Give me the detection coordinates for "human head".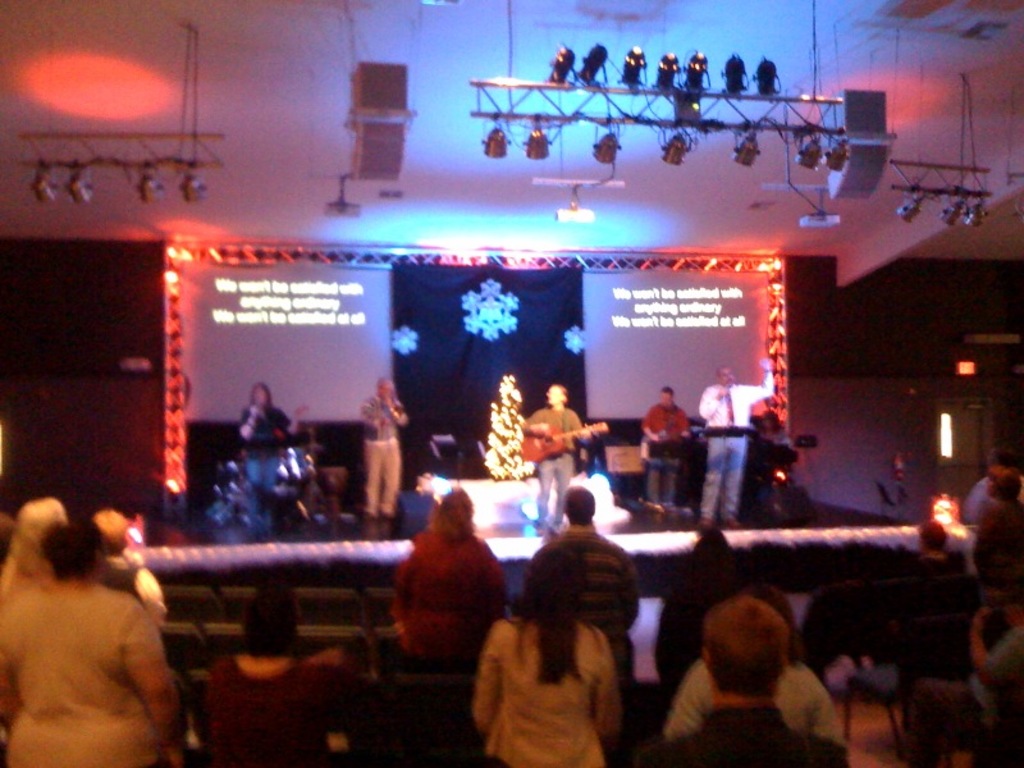
[526,544,581,612].
